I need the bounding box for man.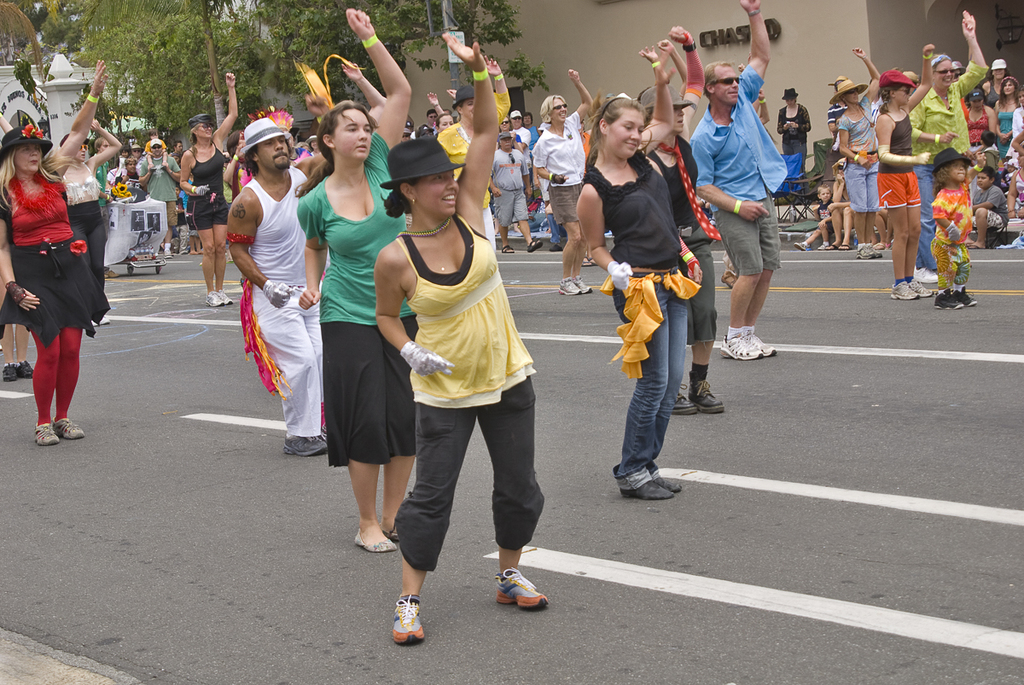
Here it is: crop(85, 131, 112, 278).
